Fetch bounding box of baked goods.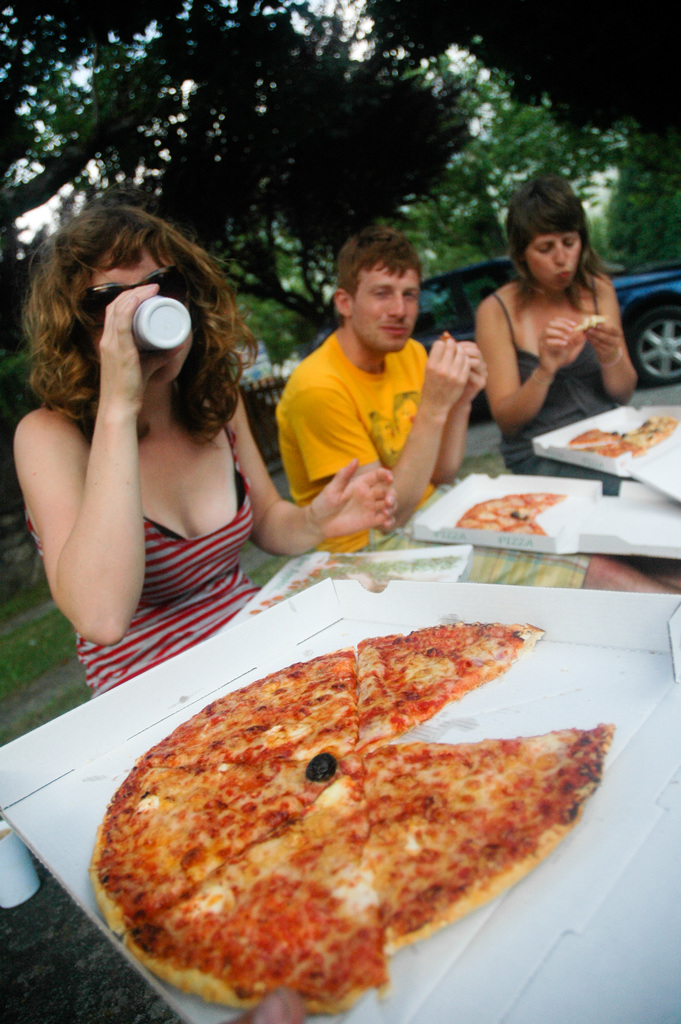
Bbox: {"x1": 569, "y1": 410, "x2": 677, "y2": 463}.
